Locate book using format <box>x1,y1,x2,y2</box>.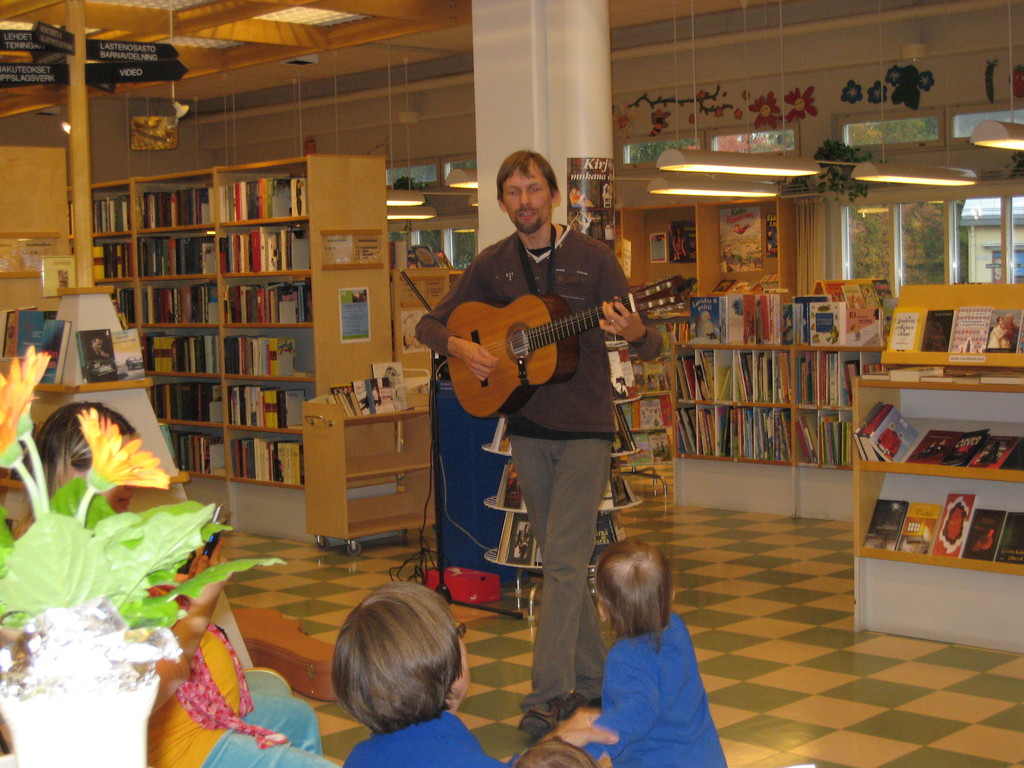
<box>959,512,1004,558</box>.
